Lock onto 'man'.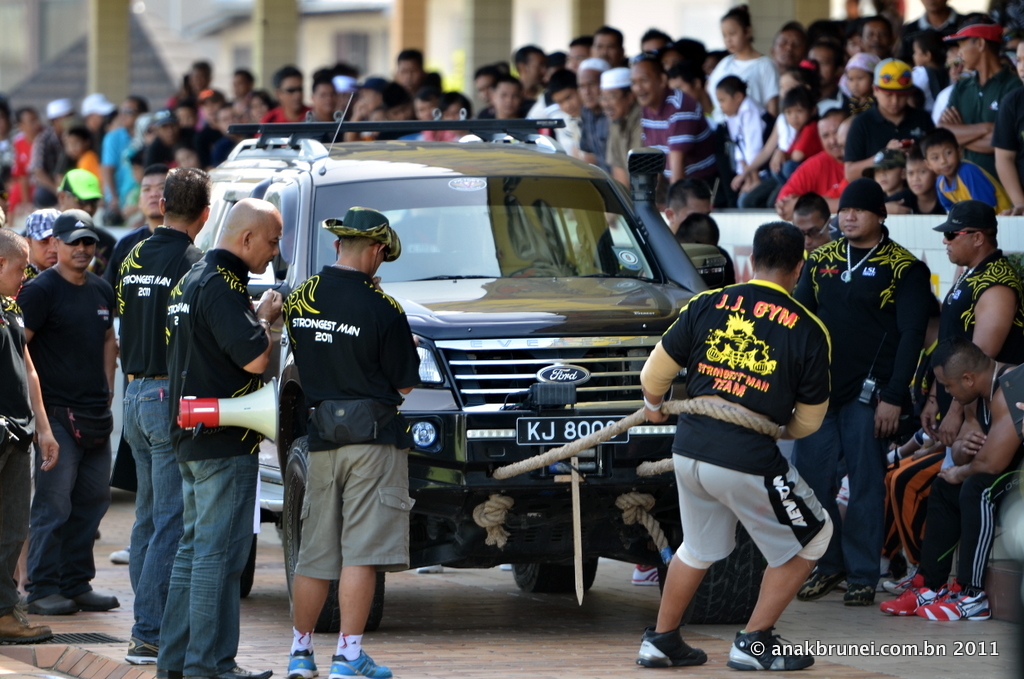
Locked: bbox(18, 205, 120, 616).
